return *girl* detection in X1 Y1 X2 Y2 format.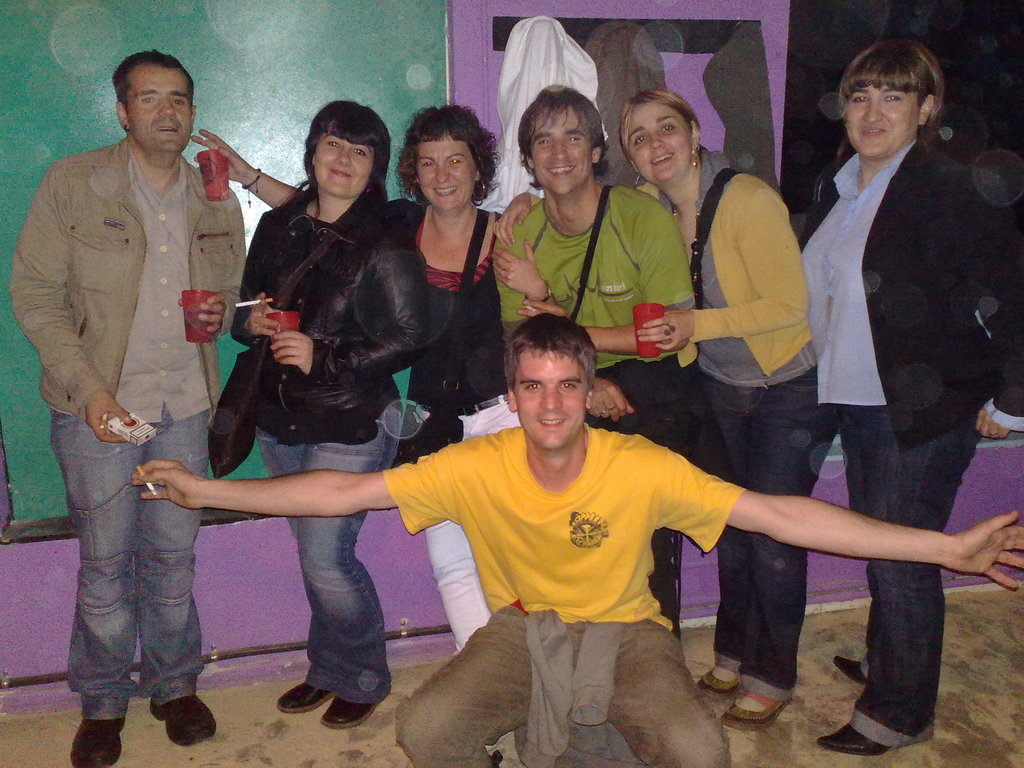
186 99 510 760.
